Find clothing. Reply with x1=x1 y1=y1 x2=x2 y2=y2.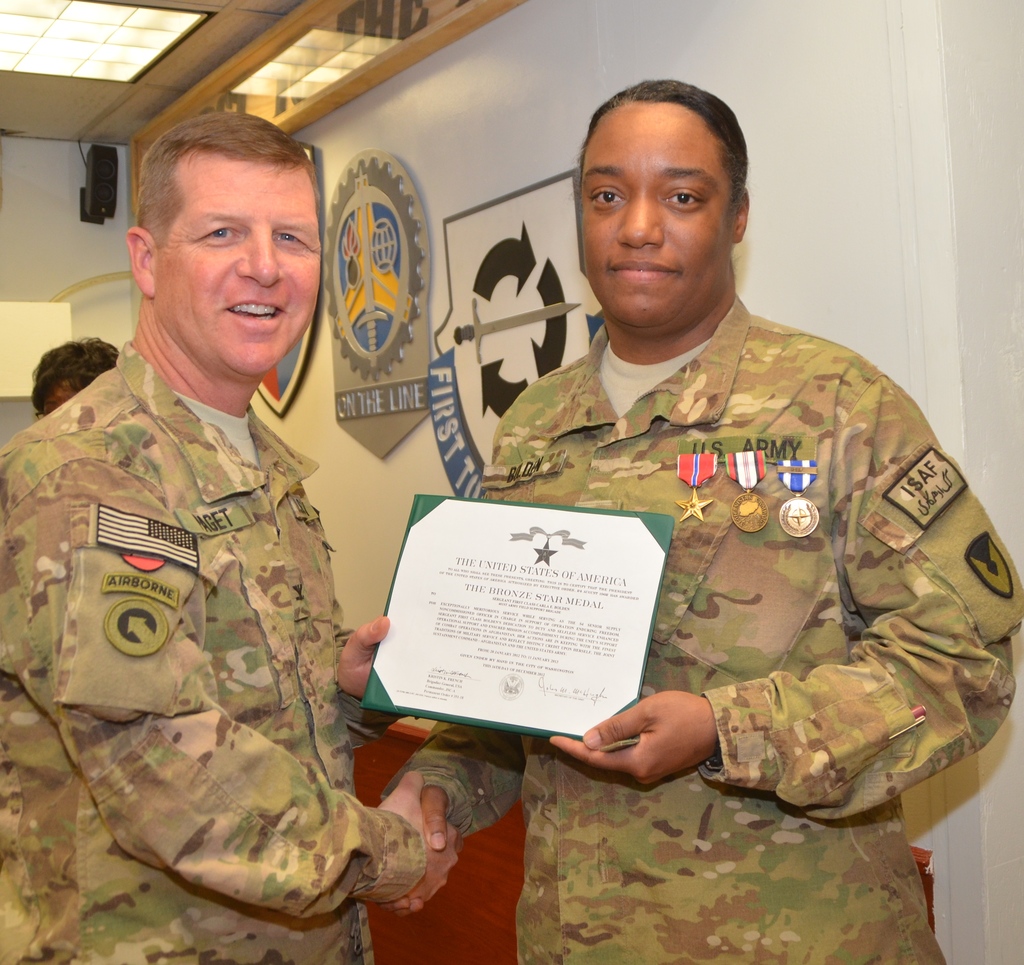
x1=0 y1=313 x2=420 y2=964.
